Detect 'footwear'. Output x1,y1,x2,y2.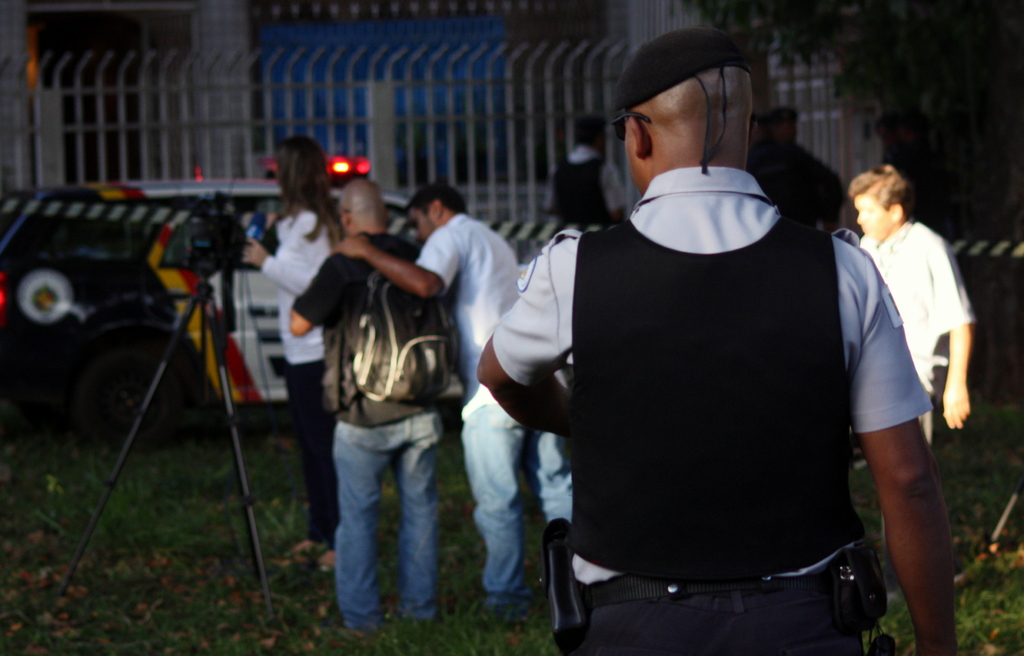
271,539,318,571.
